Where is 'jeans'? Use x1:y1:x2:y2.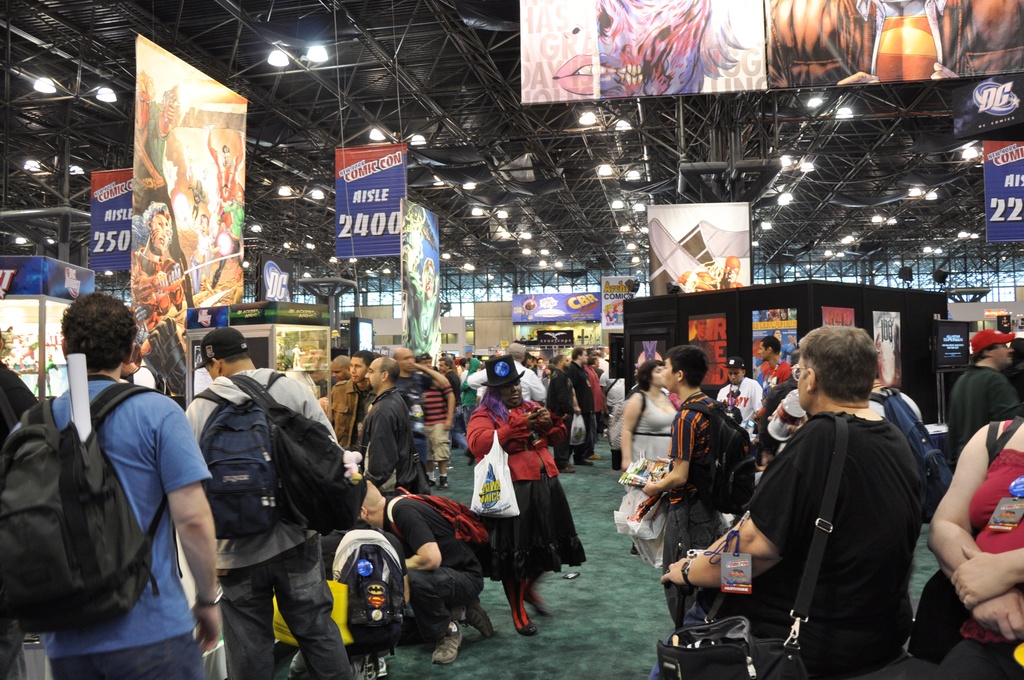
52:632:211:679.
